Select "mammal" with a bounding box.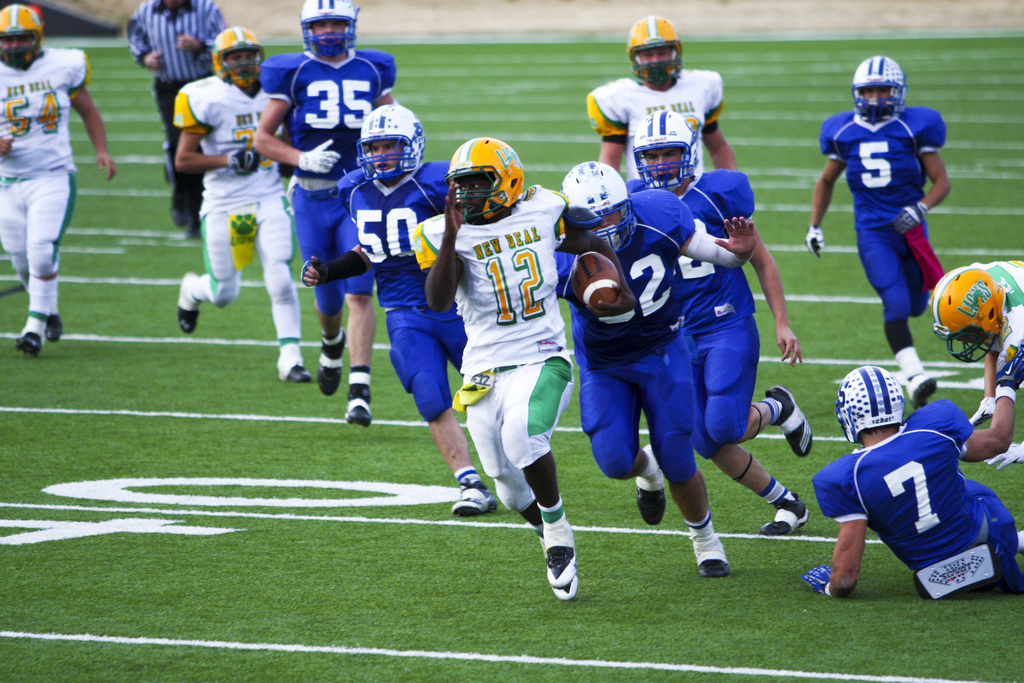
x1=804, y1=363, x2=1023, y2=600.
